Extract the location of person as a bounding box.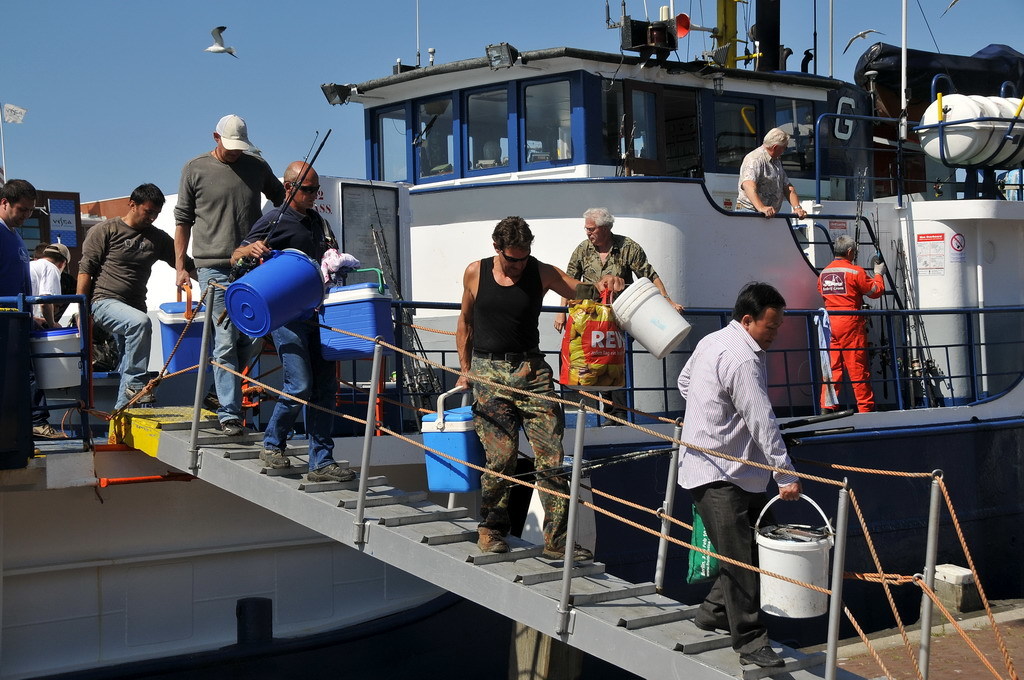
pyautogui.locateOnScreen(817, 228, 890, 417).
